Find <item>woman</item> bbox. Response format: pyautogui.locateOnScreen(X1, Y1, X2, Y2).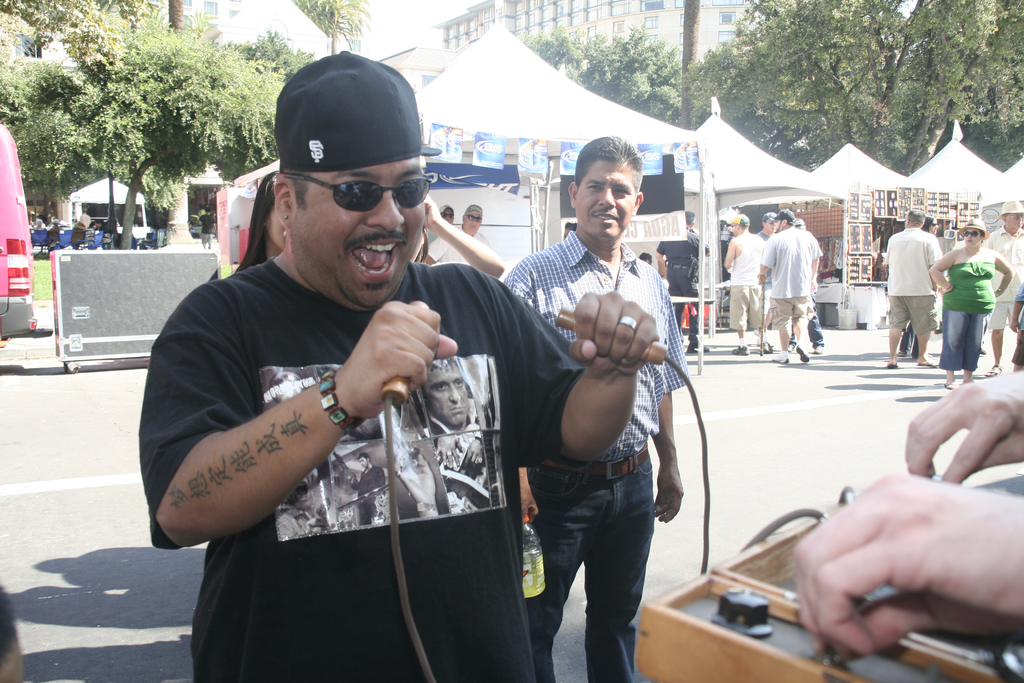
pyautogui.locateOnScreen(925, 220, 1012, 395).
